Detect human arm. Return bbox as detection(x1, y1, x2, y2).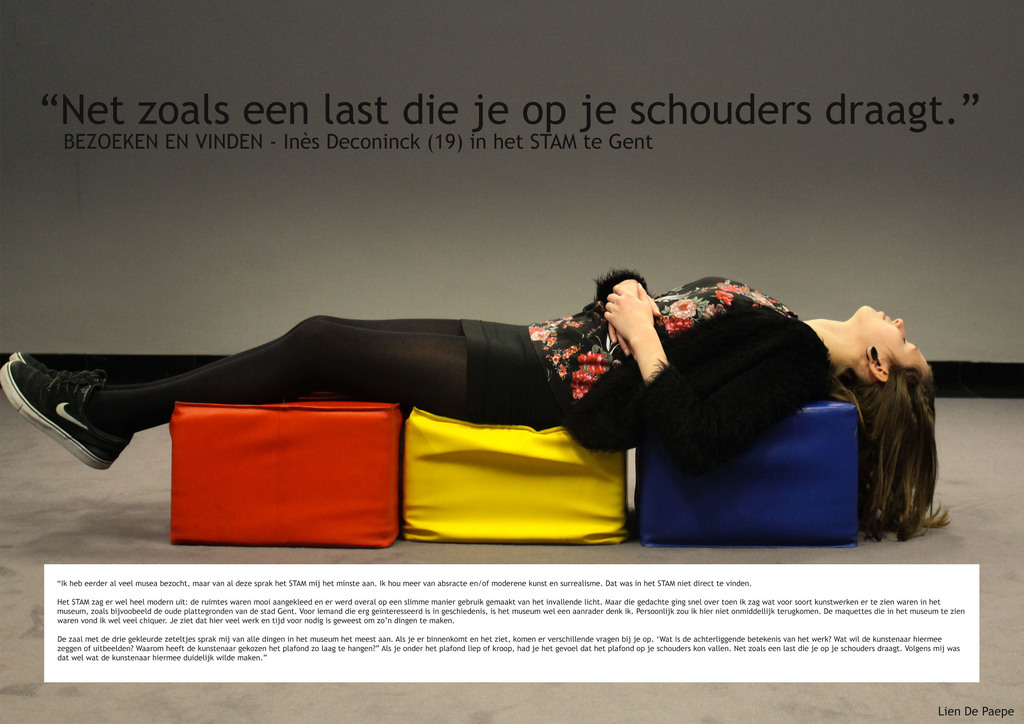
detection(601, 282, 826, 455).
